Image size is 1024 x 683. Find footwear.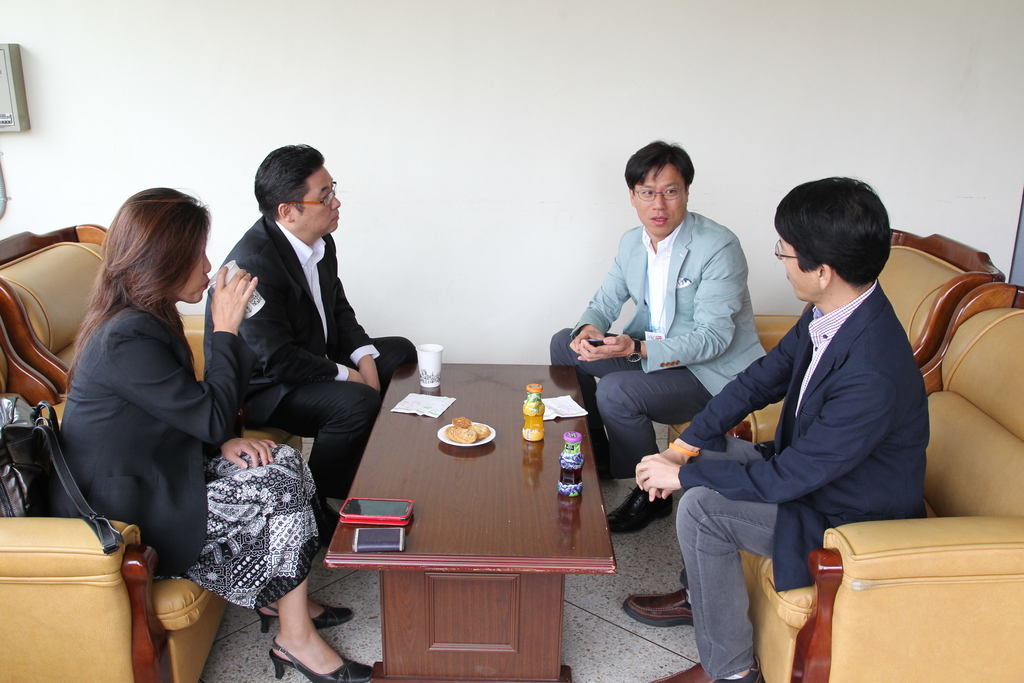
[left=255, top=603, right=353, bottom=633].
